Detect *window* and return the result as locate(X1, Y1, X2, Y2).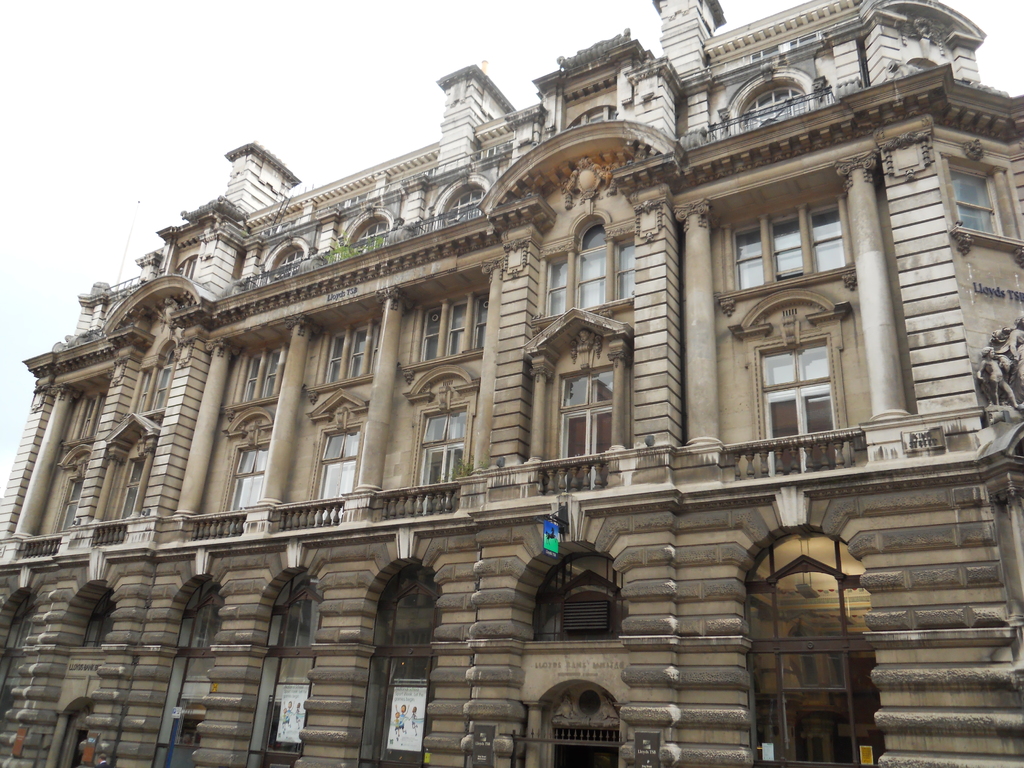
locate(556, 365, 620, 410).
